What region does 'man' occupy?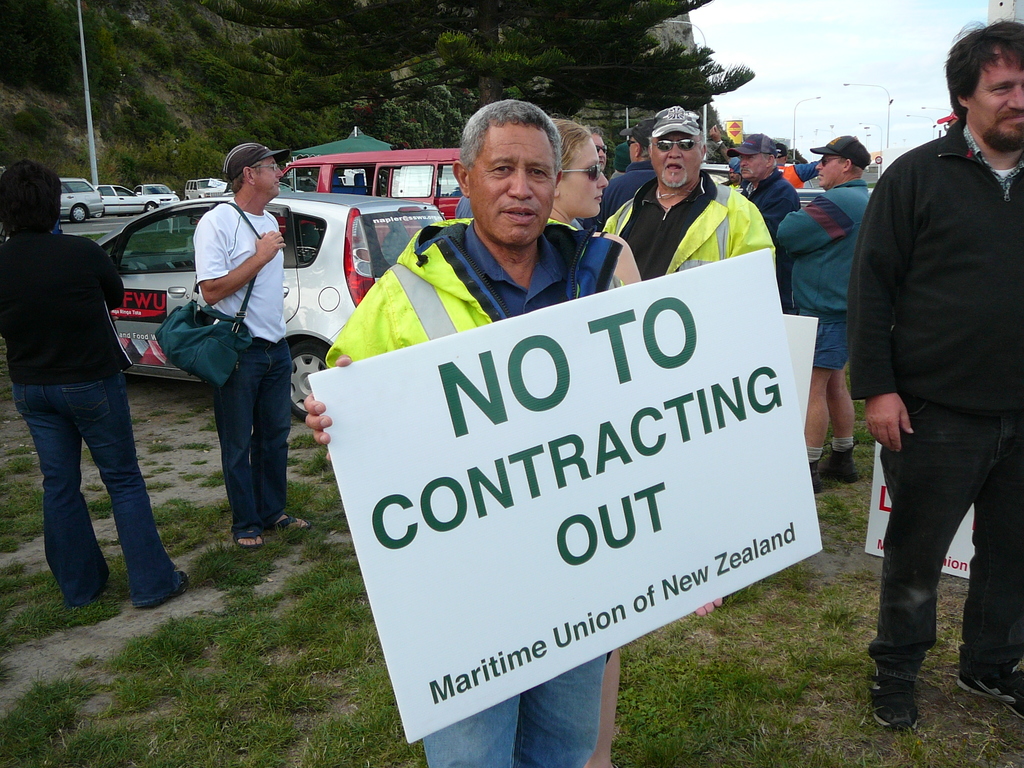
crop(583, 116, 657, 231).
